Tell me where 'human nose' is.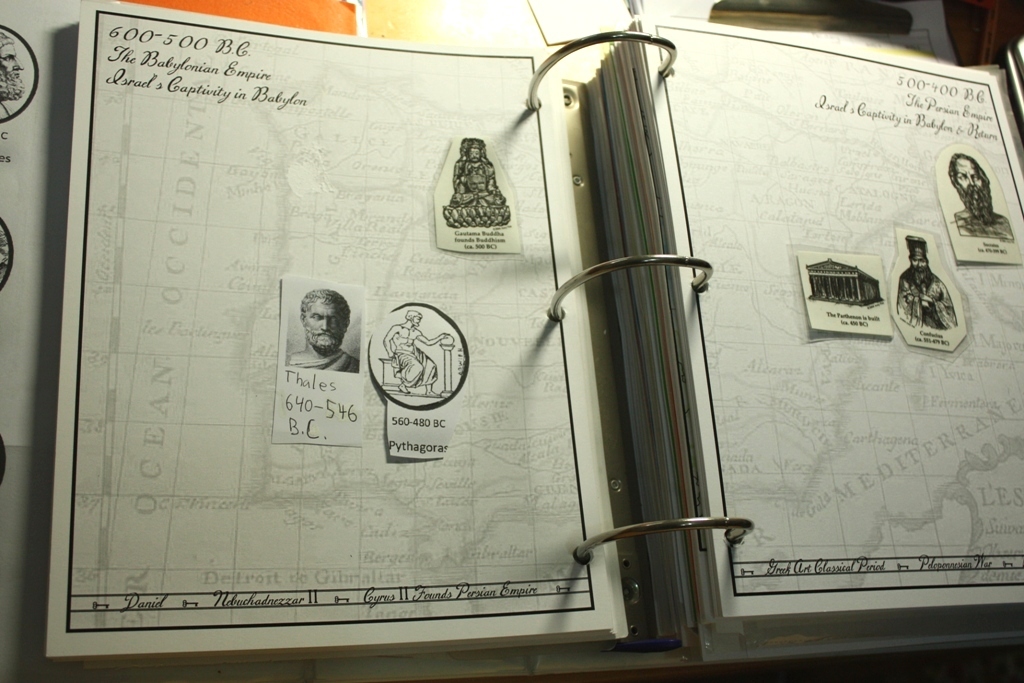
'human nose' is at {"x1": 969, "y1": 175, "x2": 975, "y2": 185}.
